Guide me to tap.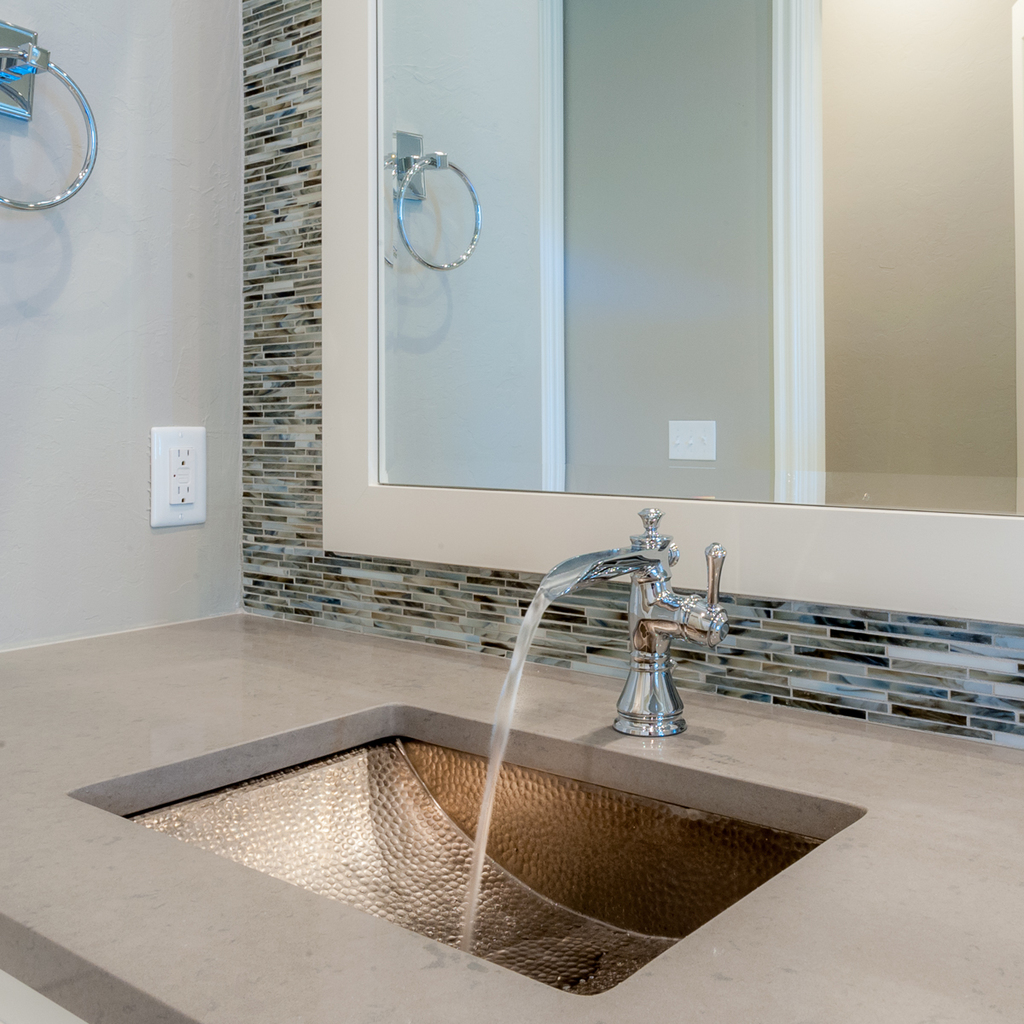
Guidance: rect(537, 508, 736, 735).
